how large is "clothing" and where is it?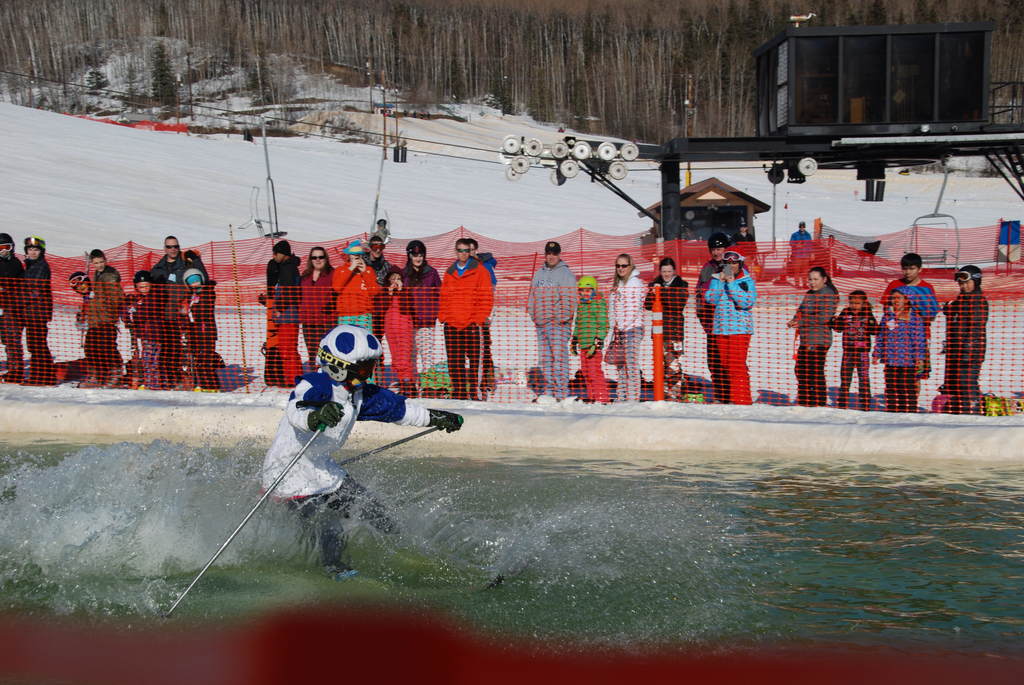
Bounding box: box(292, 258, 332, 363).
